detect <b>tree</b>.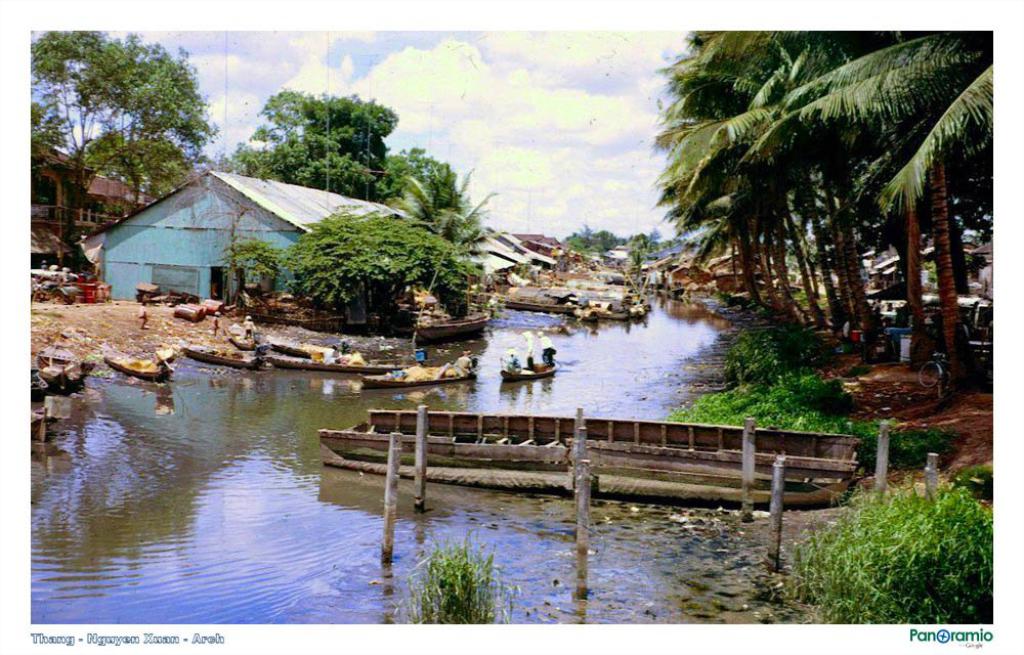
Detected at bbox(30, 28, 217, 310).
